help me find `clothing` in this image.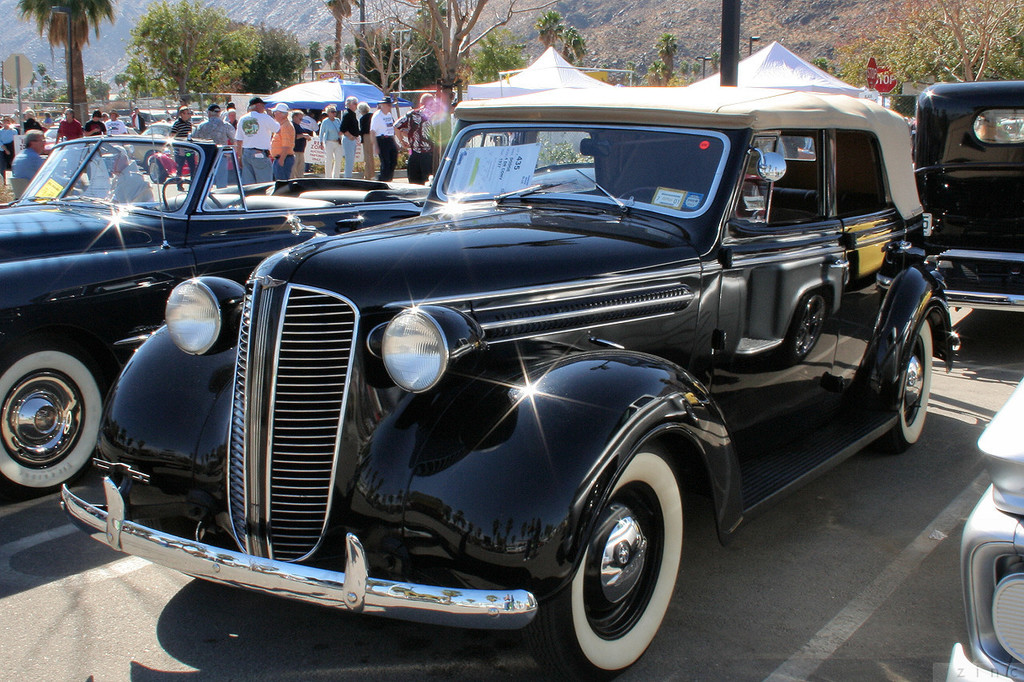
Found it: (394,108,431,186).
